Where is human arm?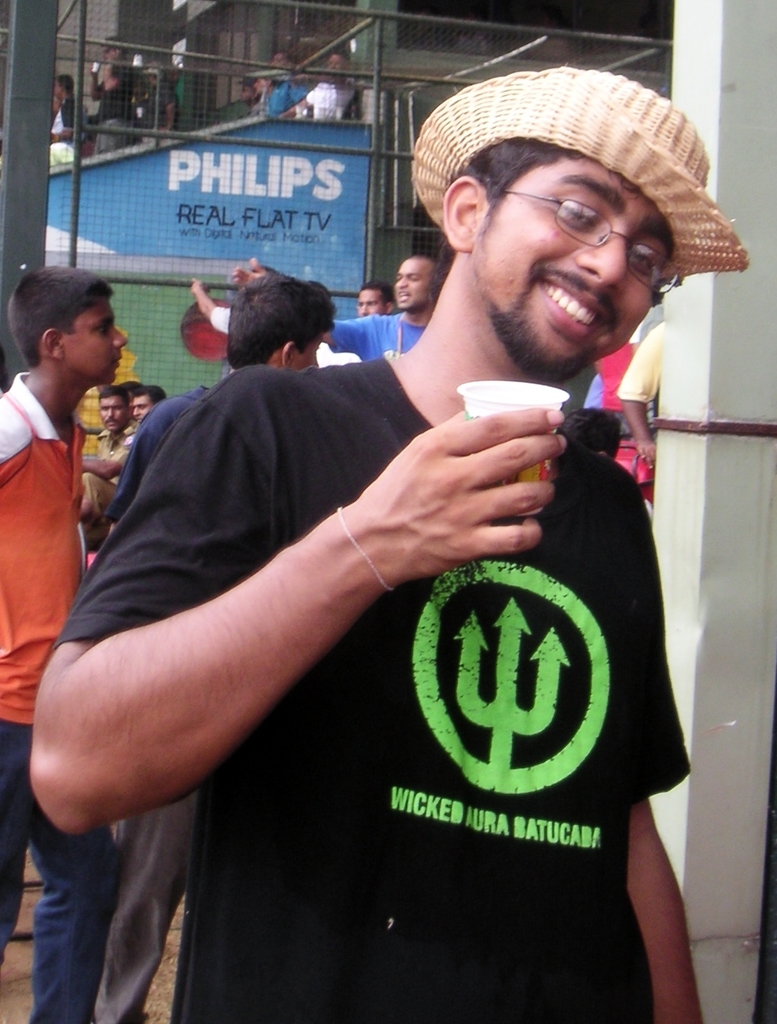
280 87 315 117.
